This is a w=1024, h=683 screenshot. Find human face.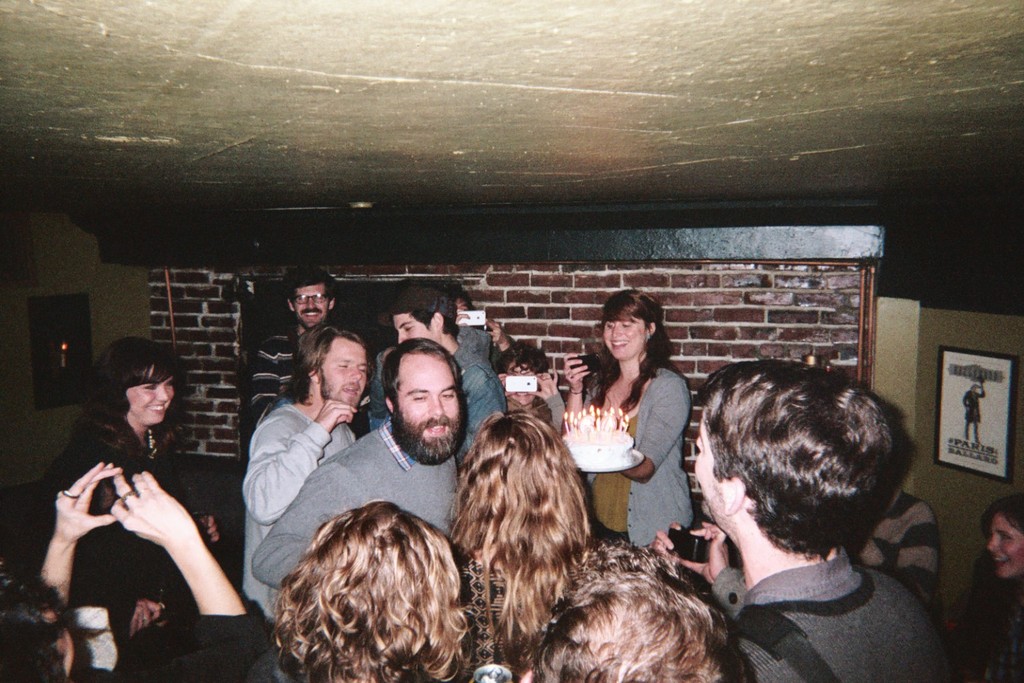
Bounding box: {"left": 130, "top": 374, "right": 173, "bottom": 420}.
